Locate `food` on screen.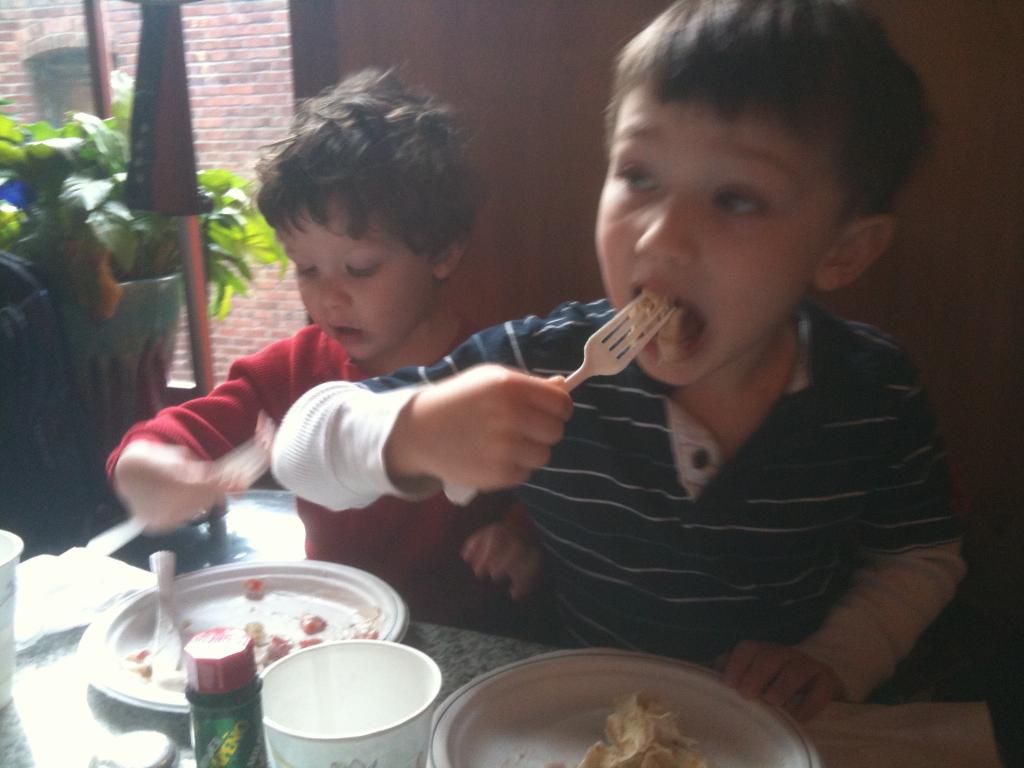
On screen at pyautogui.locateOnScreen(252, 410, 277, 457).
